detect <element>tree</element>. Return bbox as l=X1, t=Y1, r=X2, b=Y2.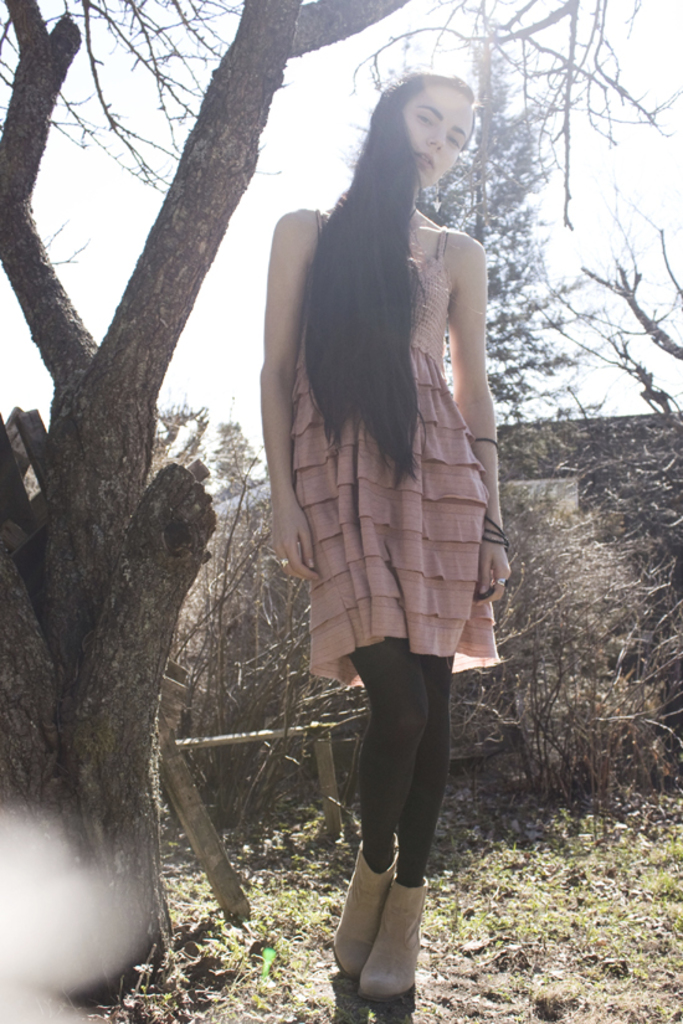
l=0, t=0, r=427, b=1005.
